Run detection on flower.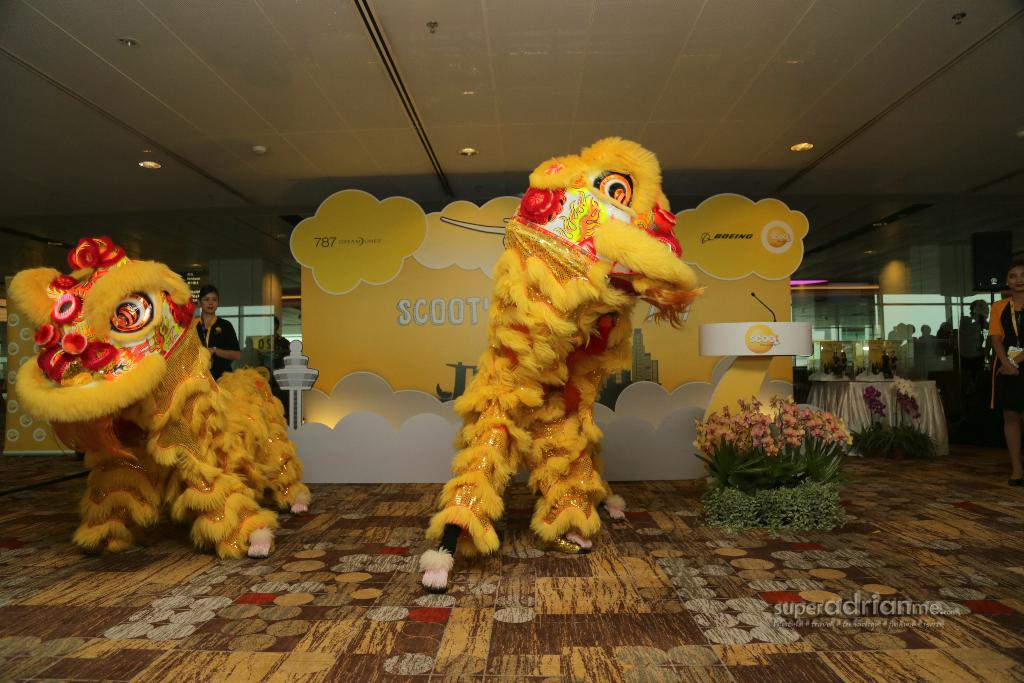
Result: 765 445 787 451.
